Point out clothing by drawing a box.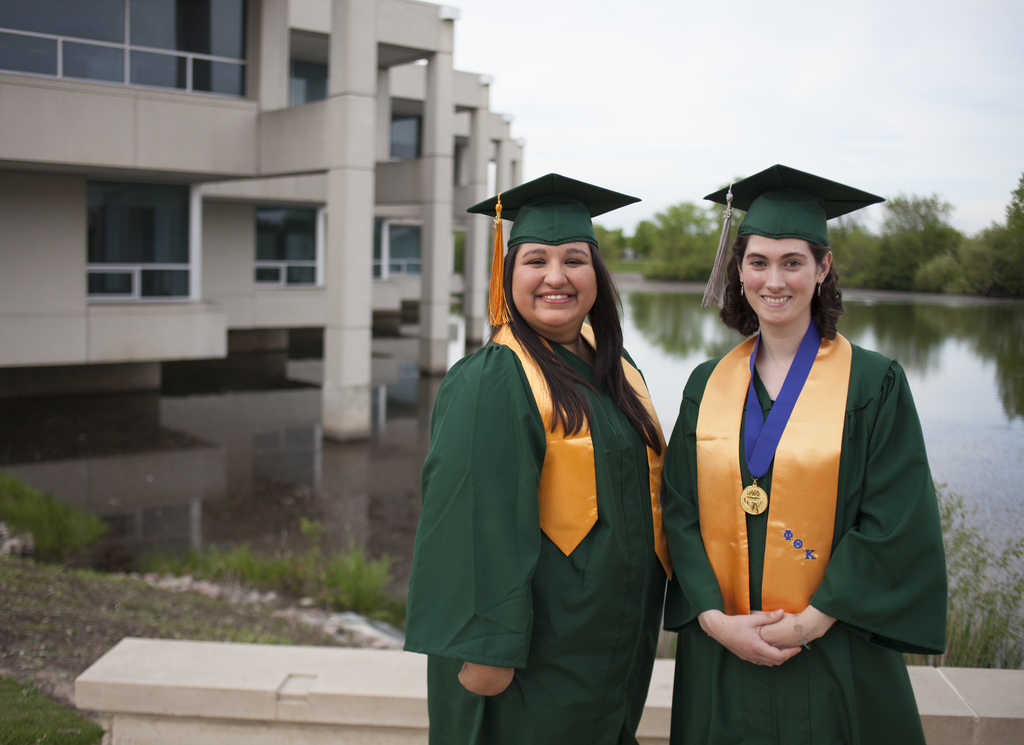
464/172/640/247.
